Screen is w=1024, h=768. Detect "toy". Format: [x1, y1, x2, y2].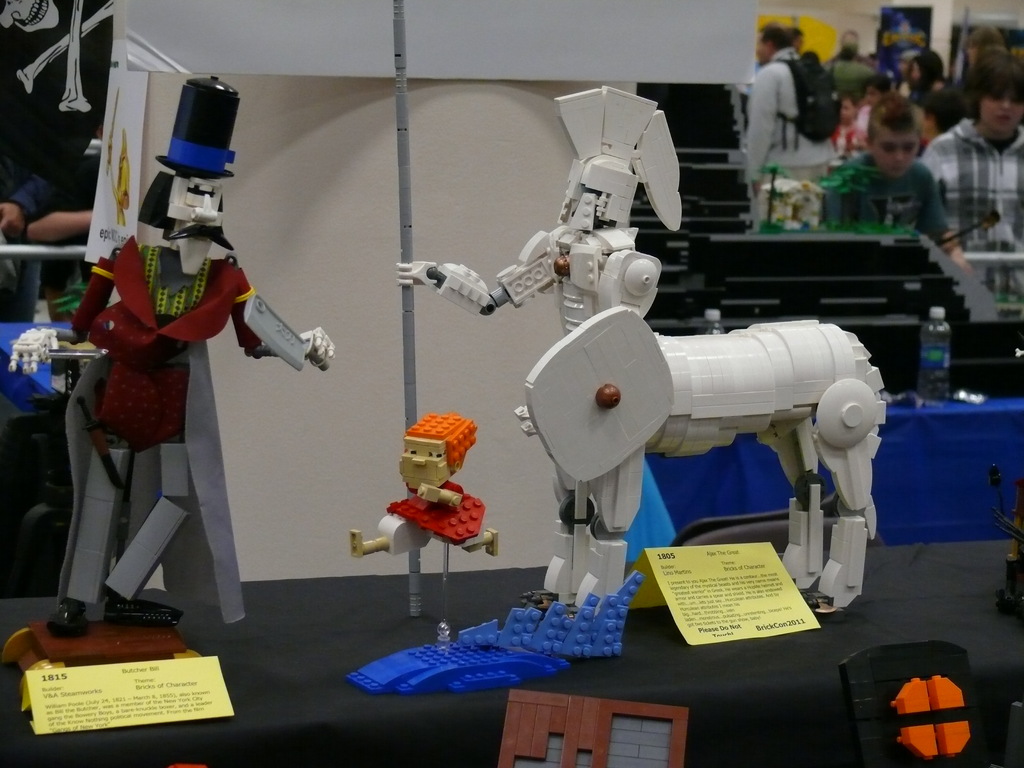
[3, 590, 203, 715].
